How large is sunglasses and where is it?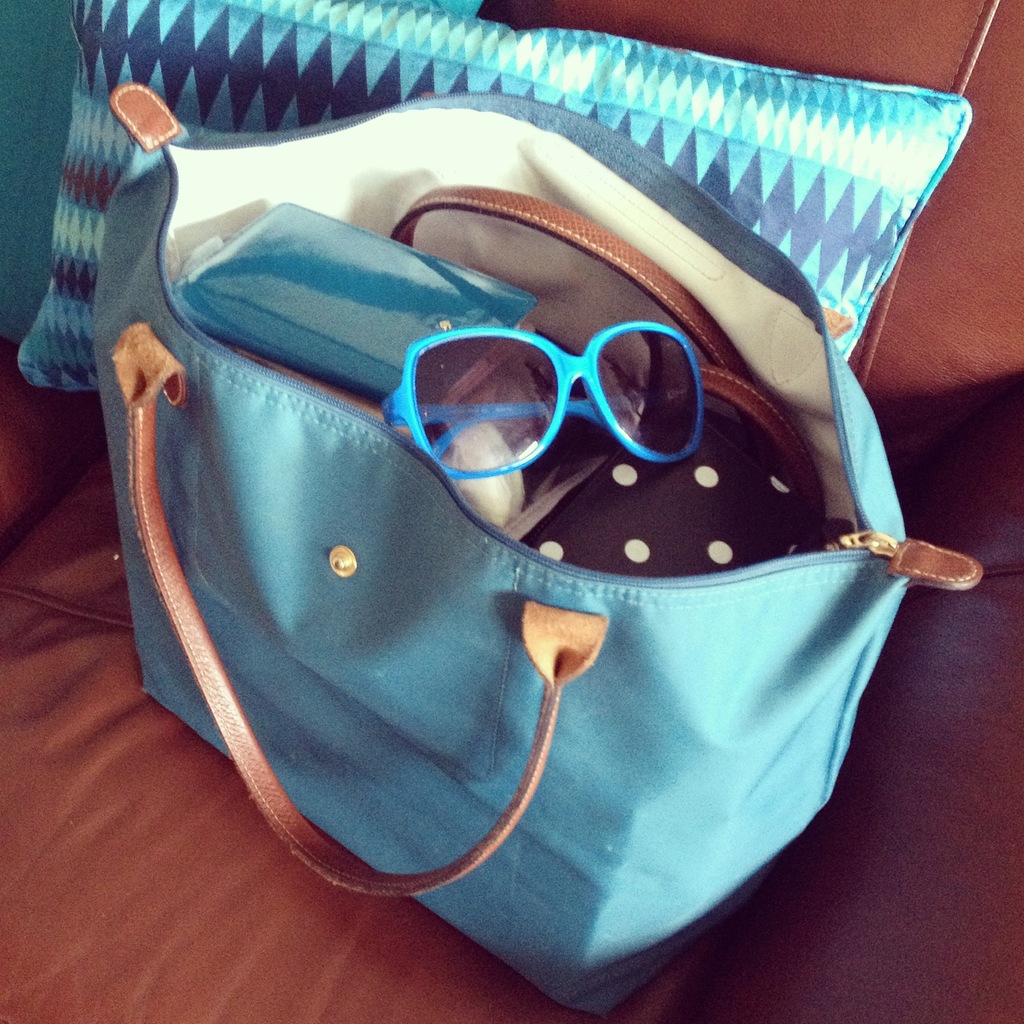
Bounding box: rect(380, 319, 697, 478).
